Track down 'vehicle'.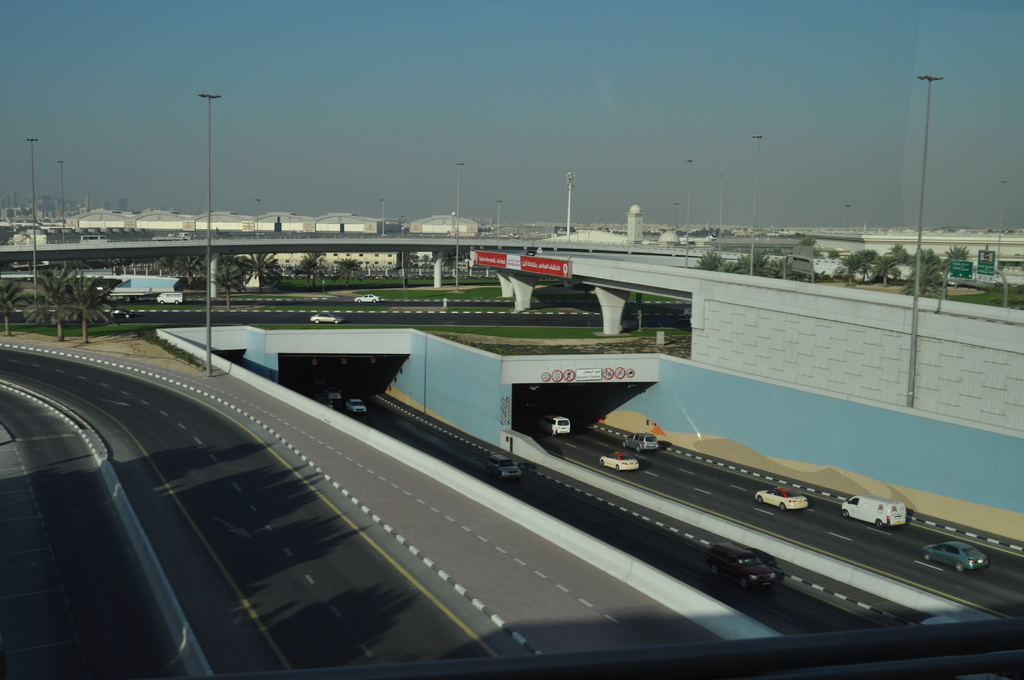
Tracked to 309,311,346,327.
